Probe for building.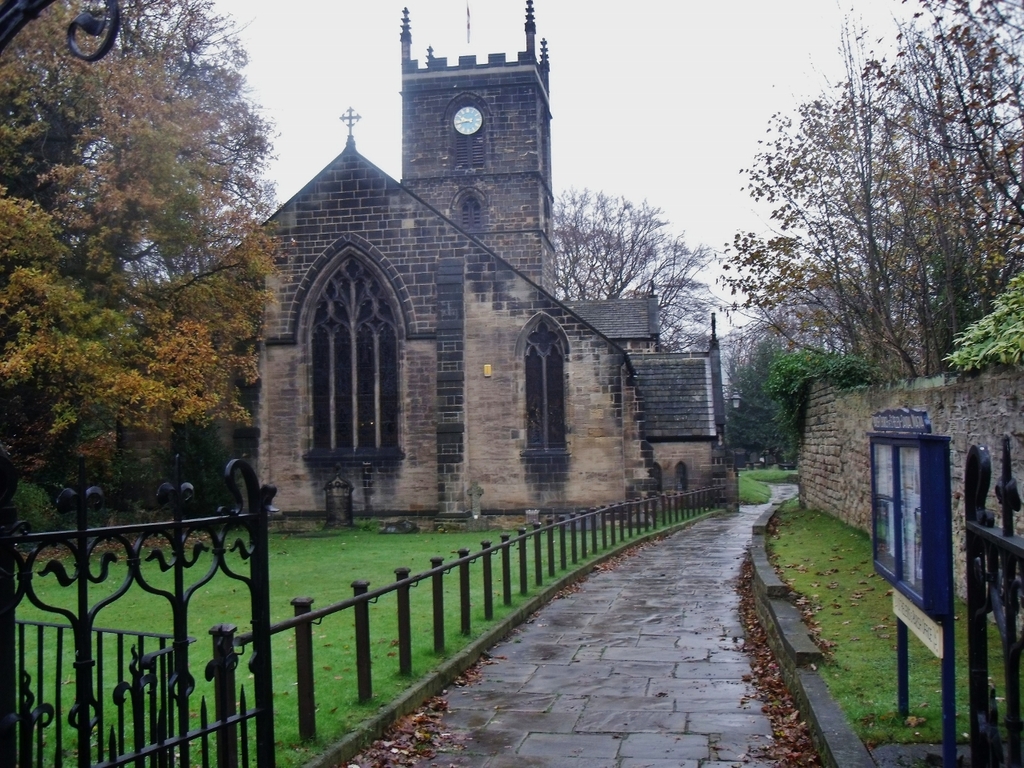
Probe result: {"x1": 178, "y1": 2, "x2": 730, "y2": 538}.
